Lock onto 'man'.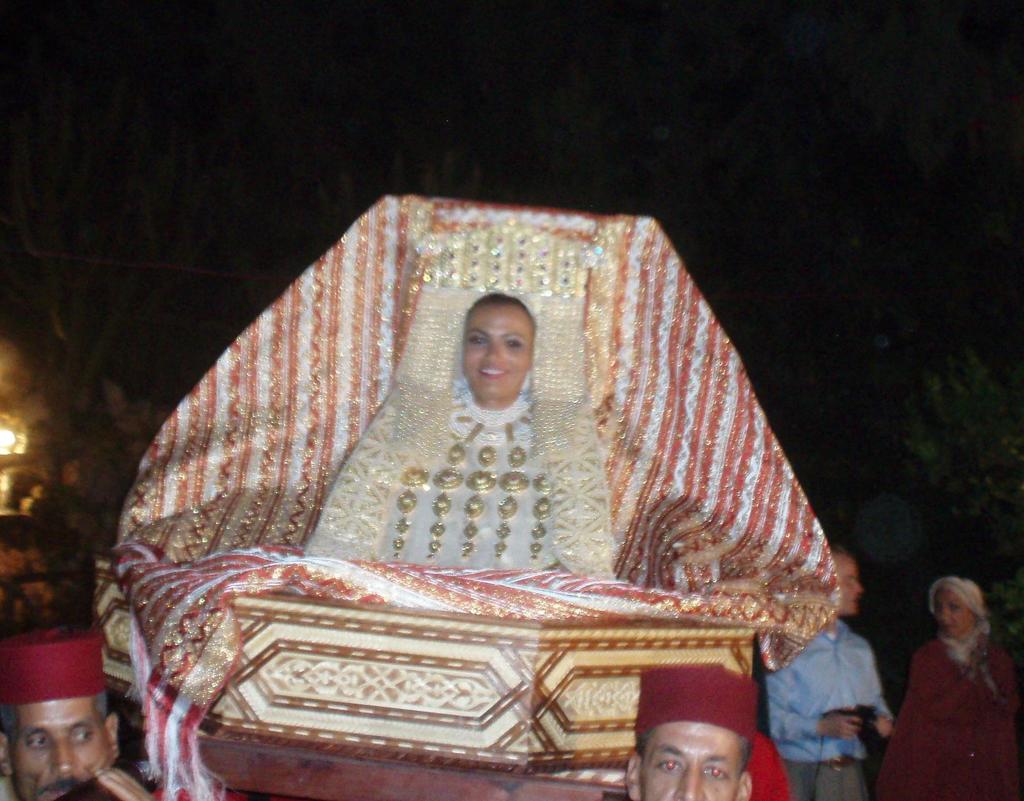
Locked: 0/632/162/800.
